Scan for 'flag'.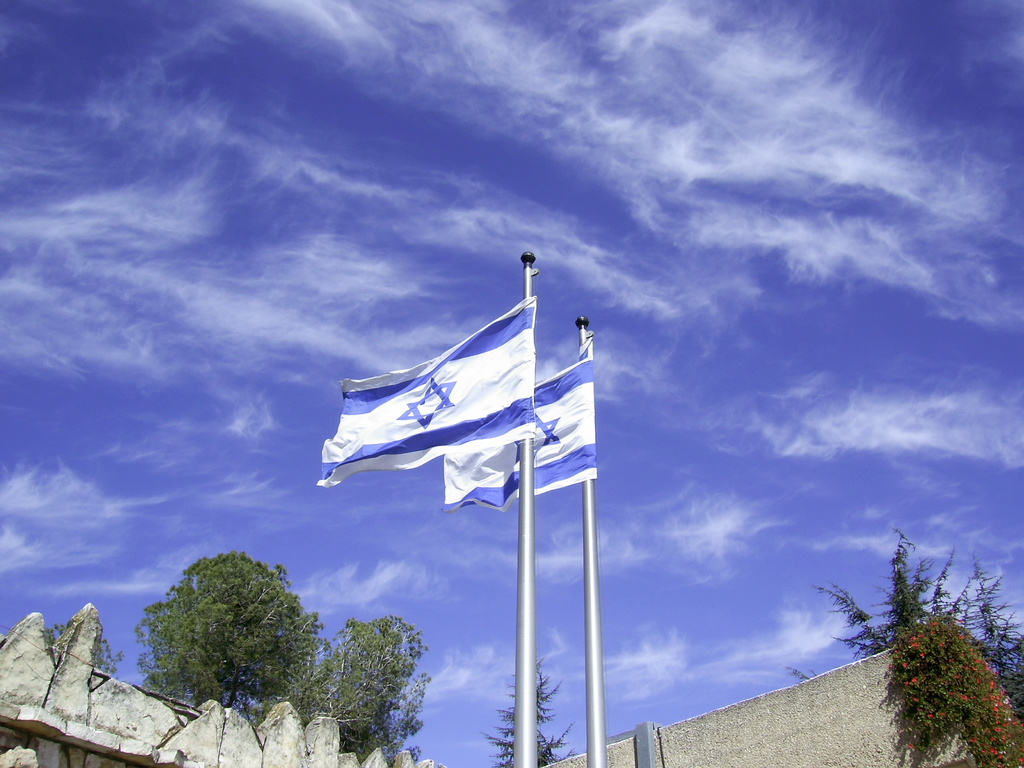
Scan result: crop(440, 355, 595, 515).
